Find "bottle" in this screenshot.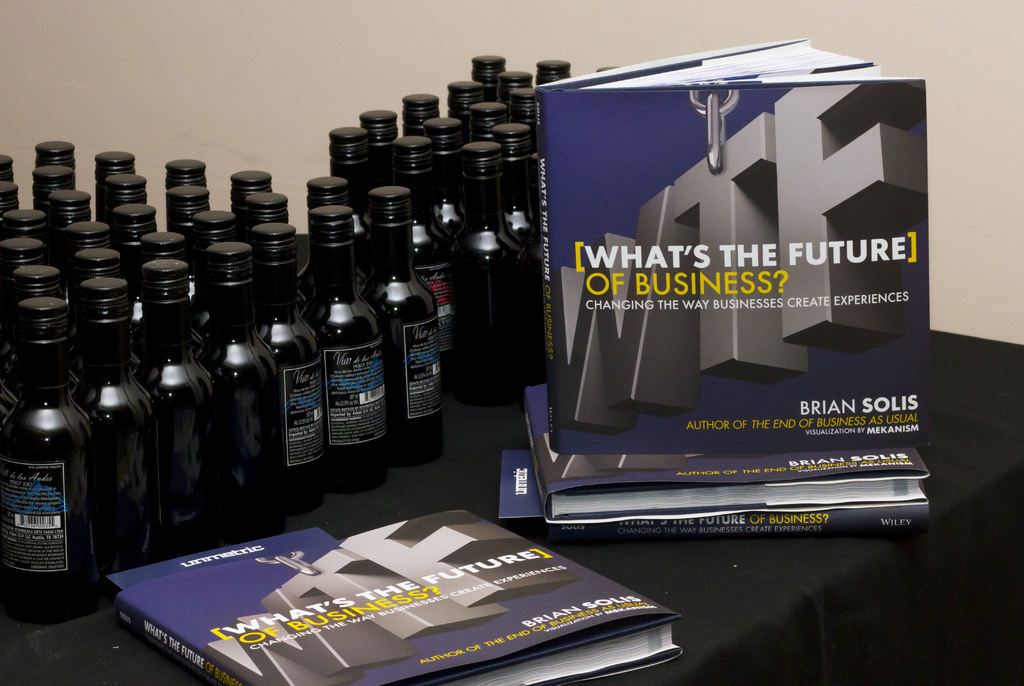
The bounding box for "bottle" is (359, 112, 401, 184).
